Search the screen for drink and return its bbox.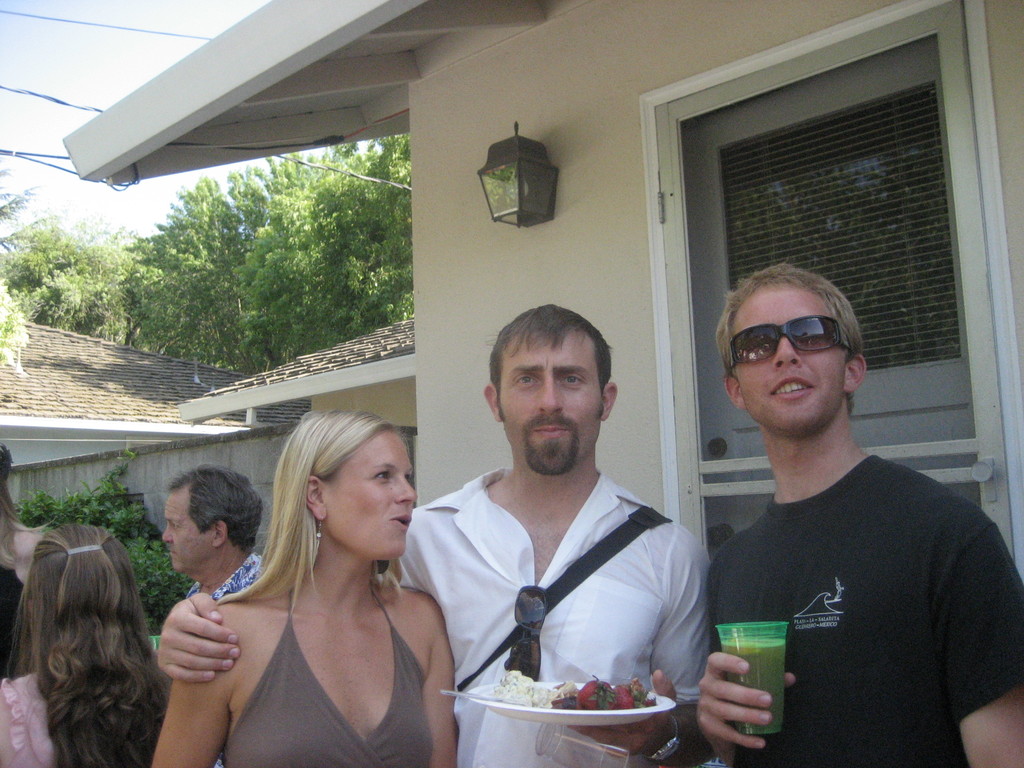
Found: 712:615:808:737.
